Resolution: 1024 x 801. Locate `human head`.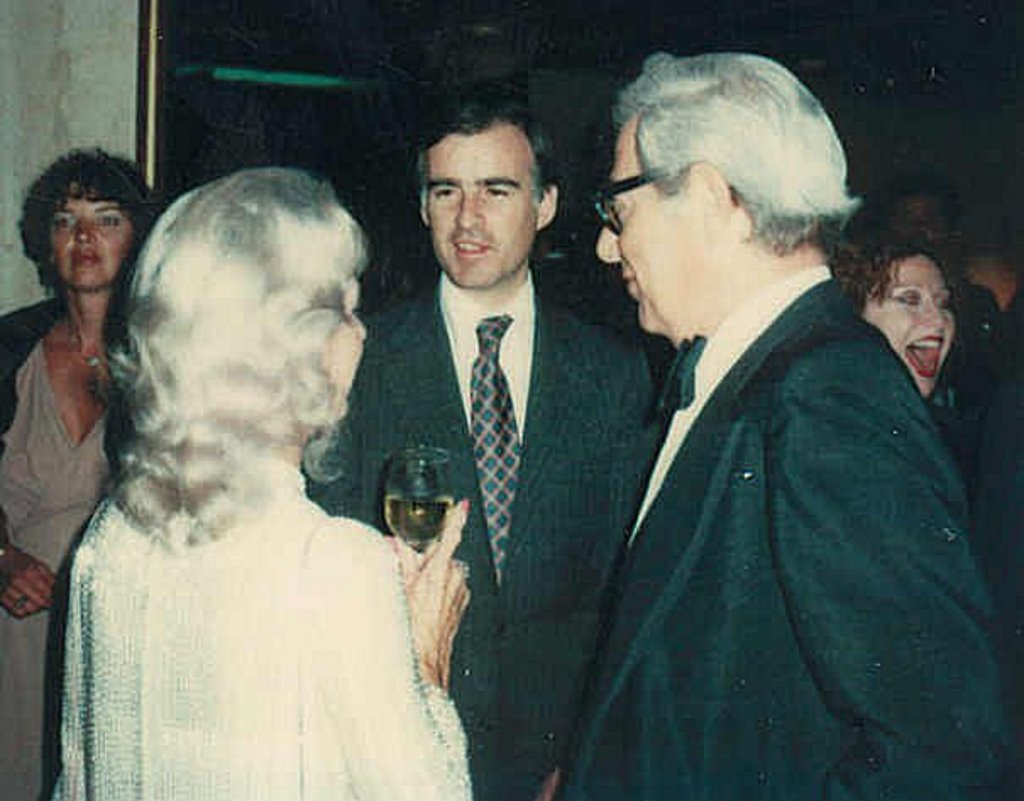
[left=838, top=244, right=955, bottom=403].
